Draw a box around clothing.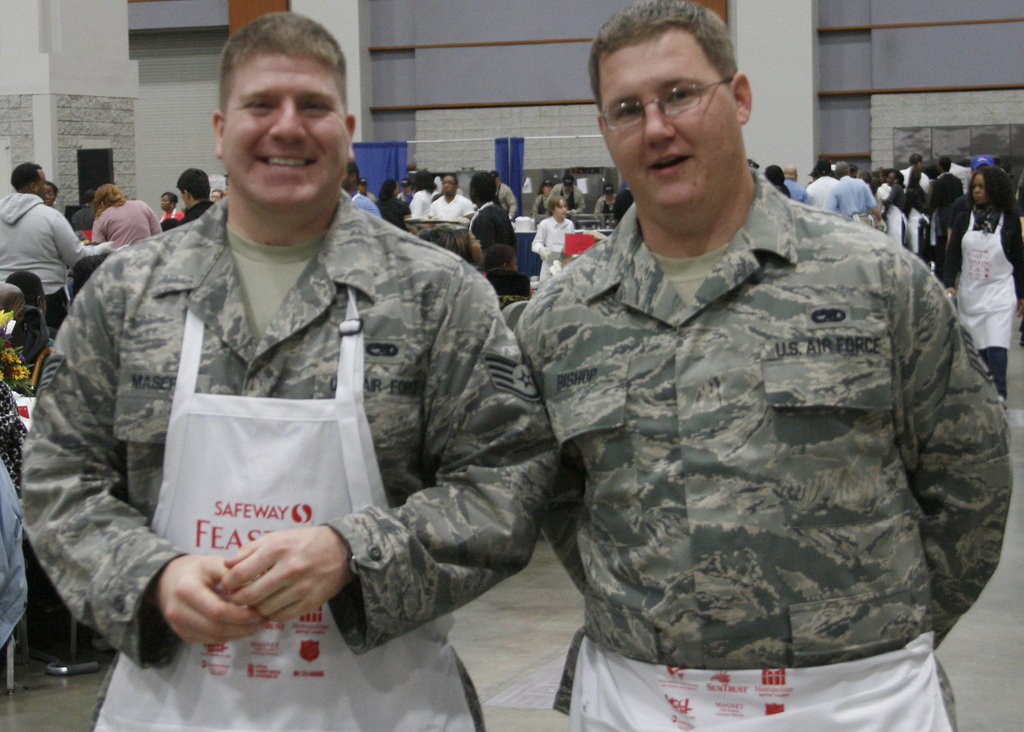
bbox=(543, 180, 588, 216).
